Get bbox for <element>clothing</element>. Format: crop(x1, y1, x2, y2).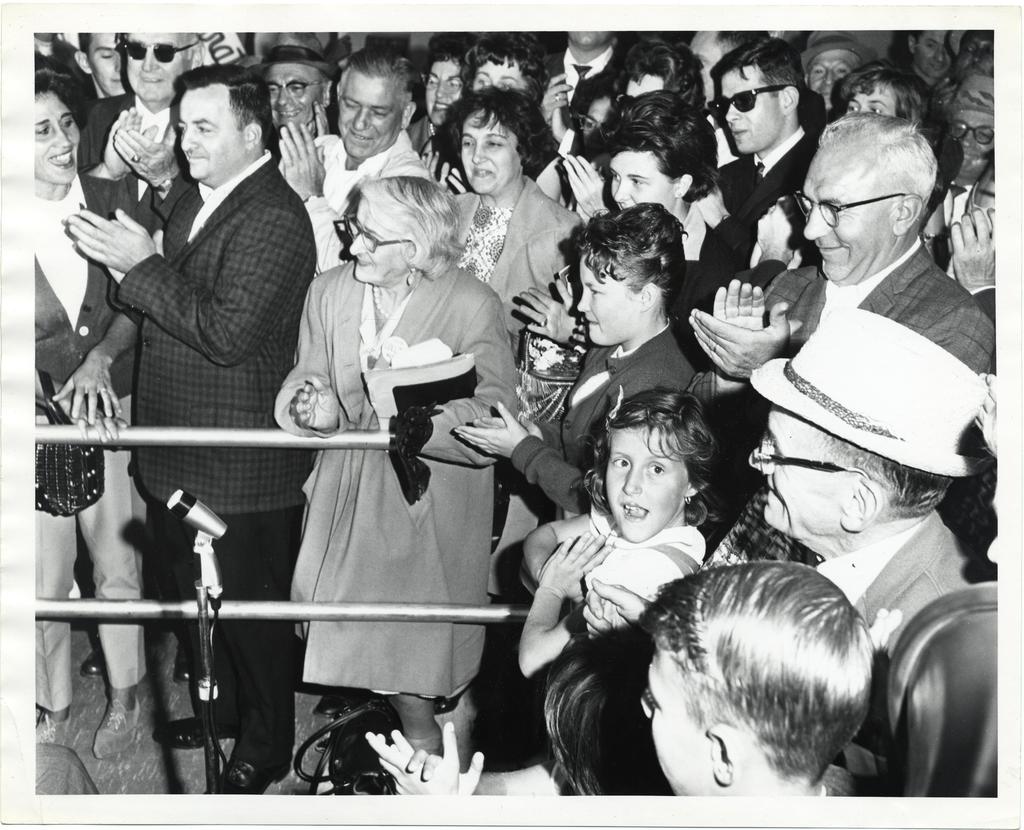
crop(266, 261, 552, 777).
